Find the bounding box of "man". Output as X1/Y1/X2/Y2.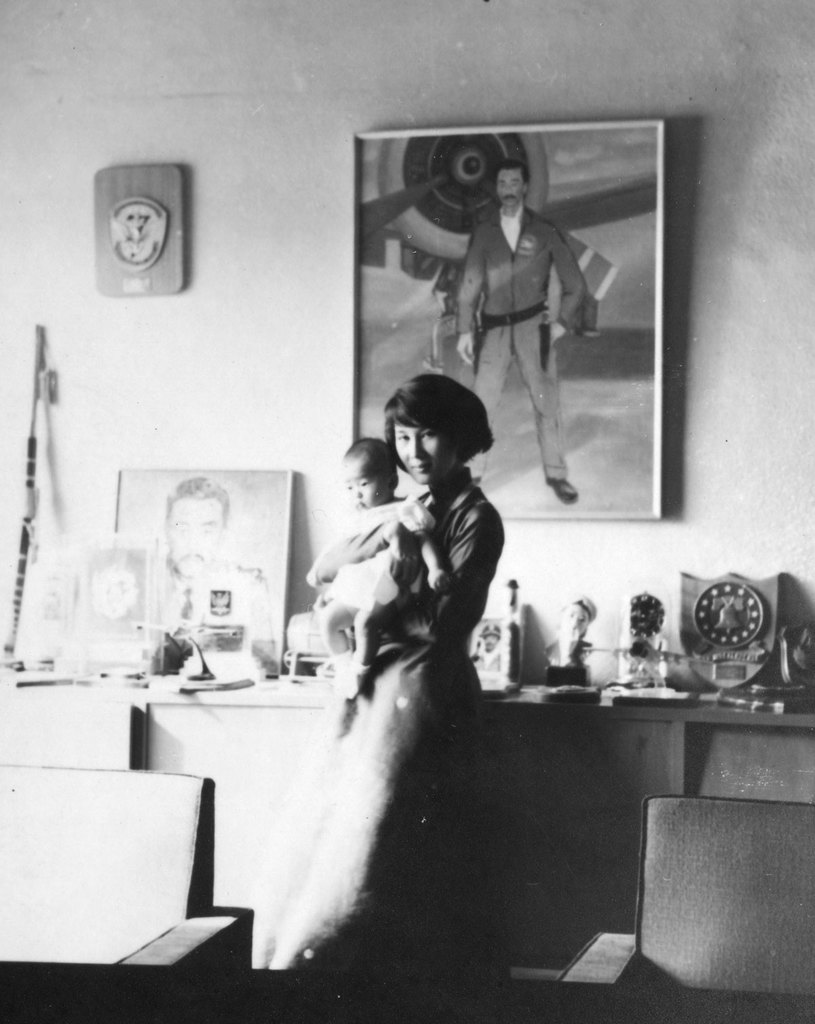
144/465/277/667.
